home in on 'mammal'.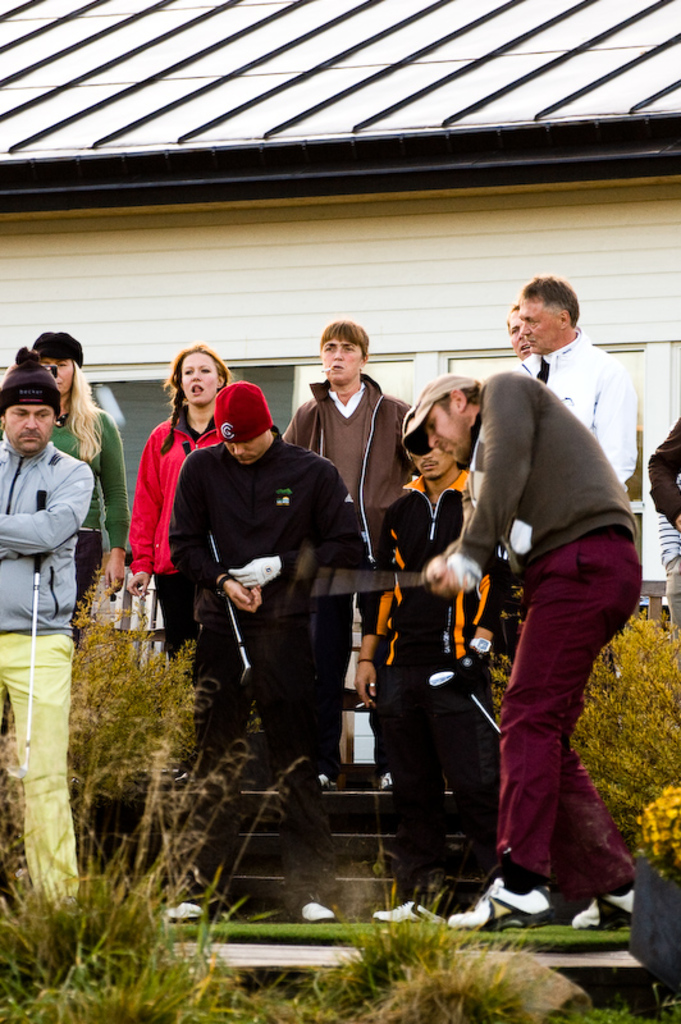
Homed in at <box>503,297,533,367</box>.
